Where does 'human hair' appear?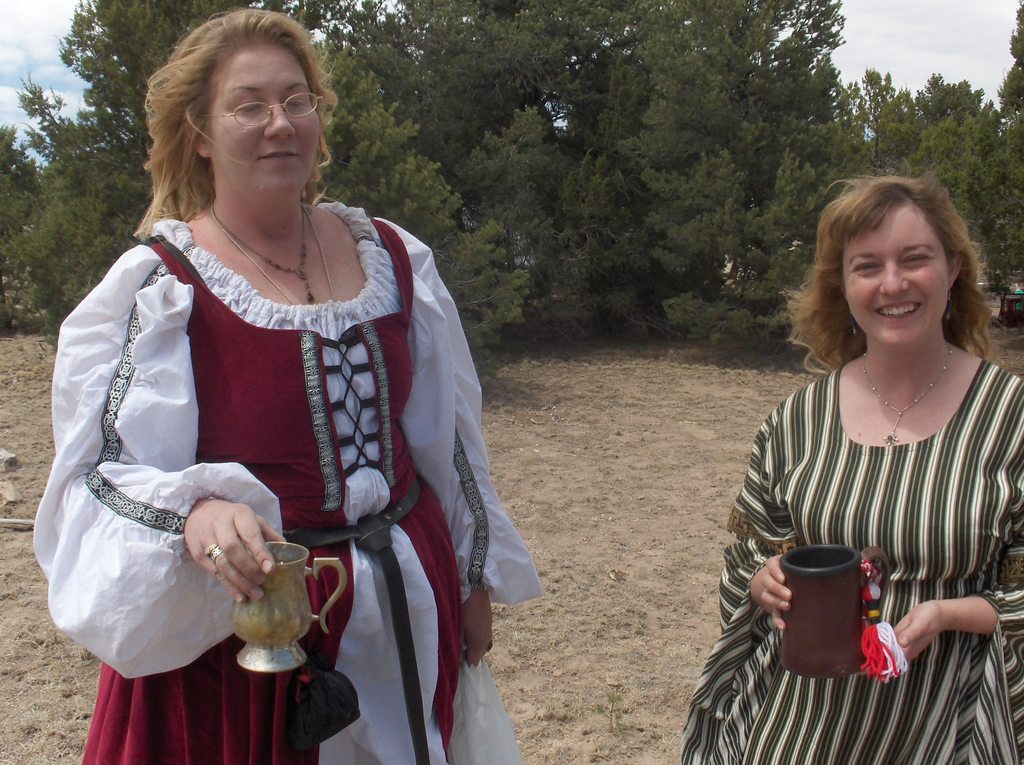
Appears at l=137, t=8, r=339, b=242.
